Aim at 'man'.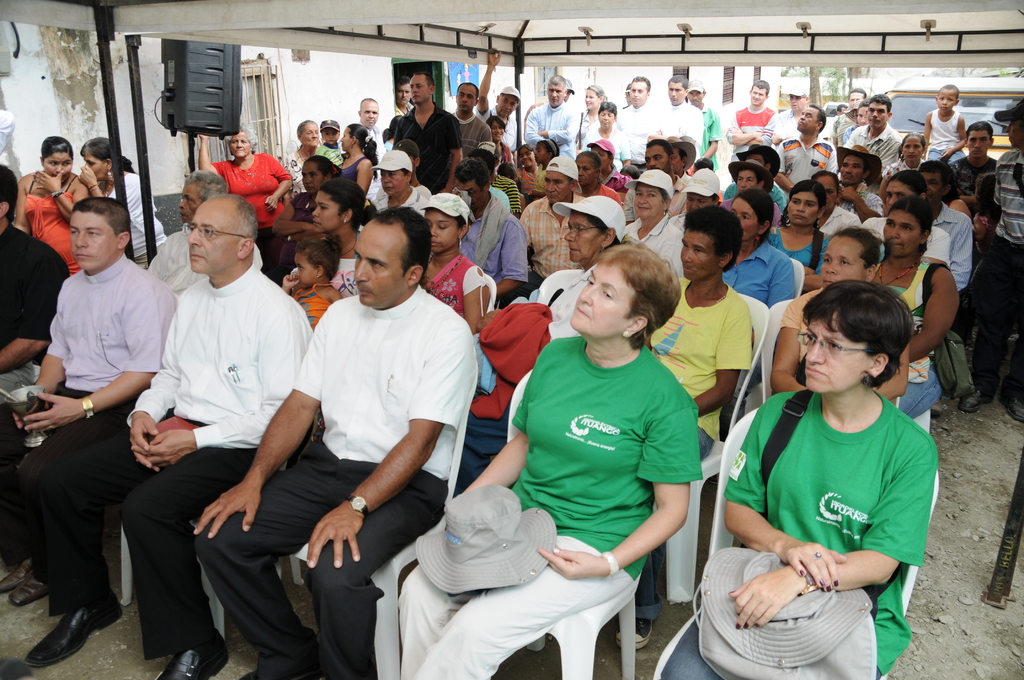
Aimed at pyautogui.locateOnScreen(191, 204, 480, 679).
